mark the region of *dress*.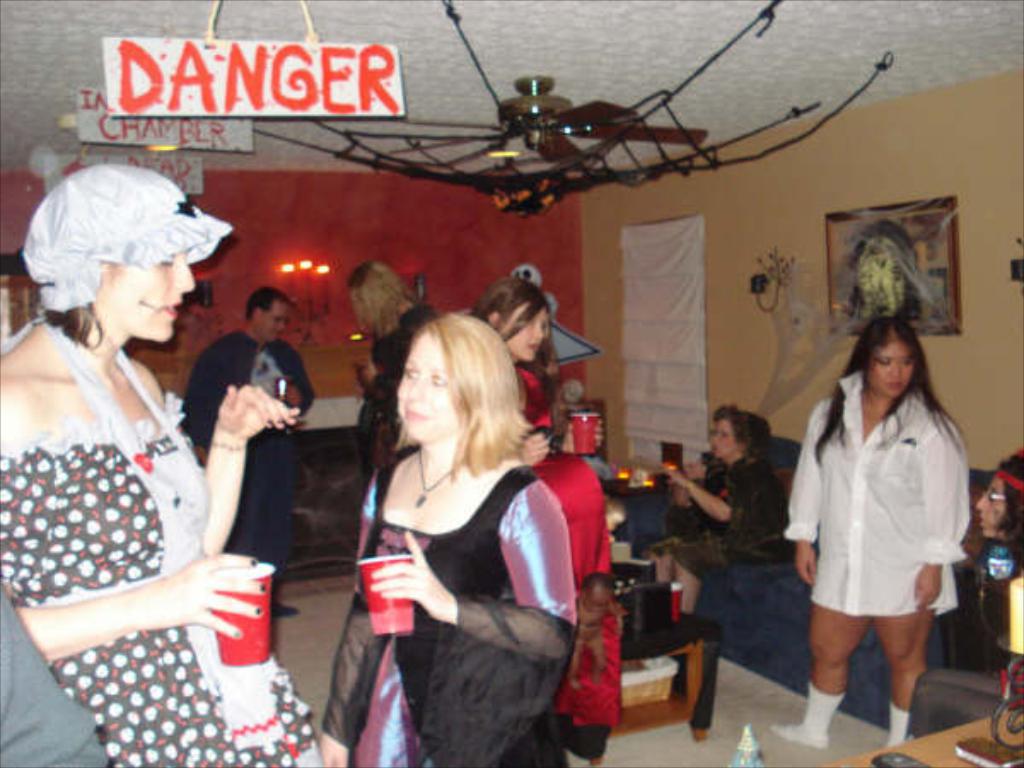
Region: 323, 464, 579, 766.
